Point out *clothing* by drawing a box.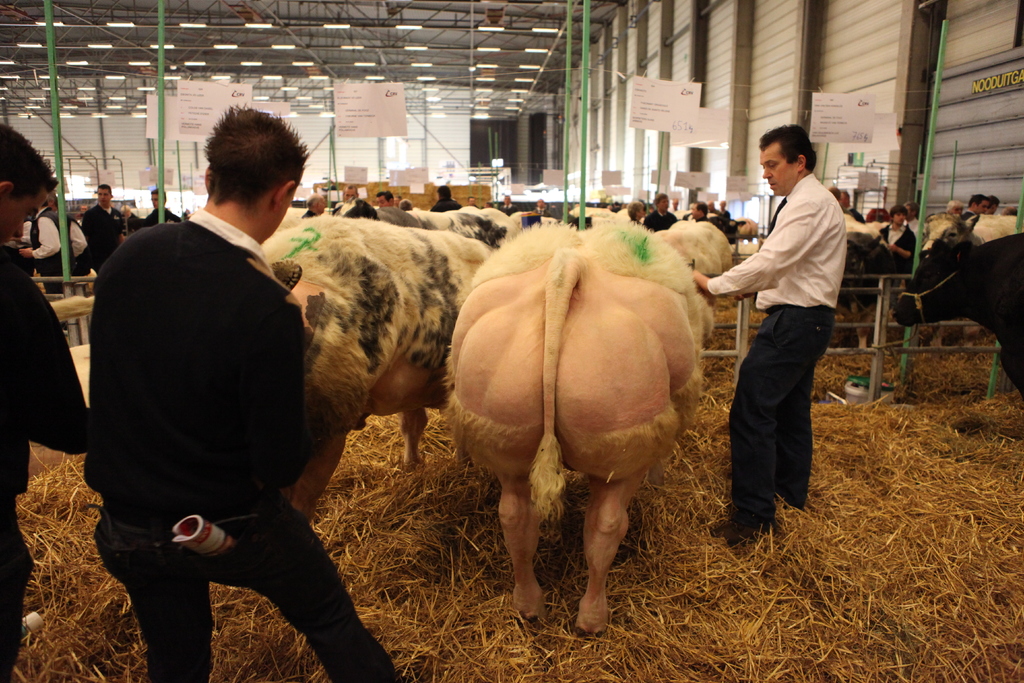
box(0, 244, 88, 682).
